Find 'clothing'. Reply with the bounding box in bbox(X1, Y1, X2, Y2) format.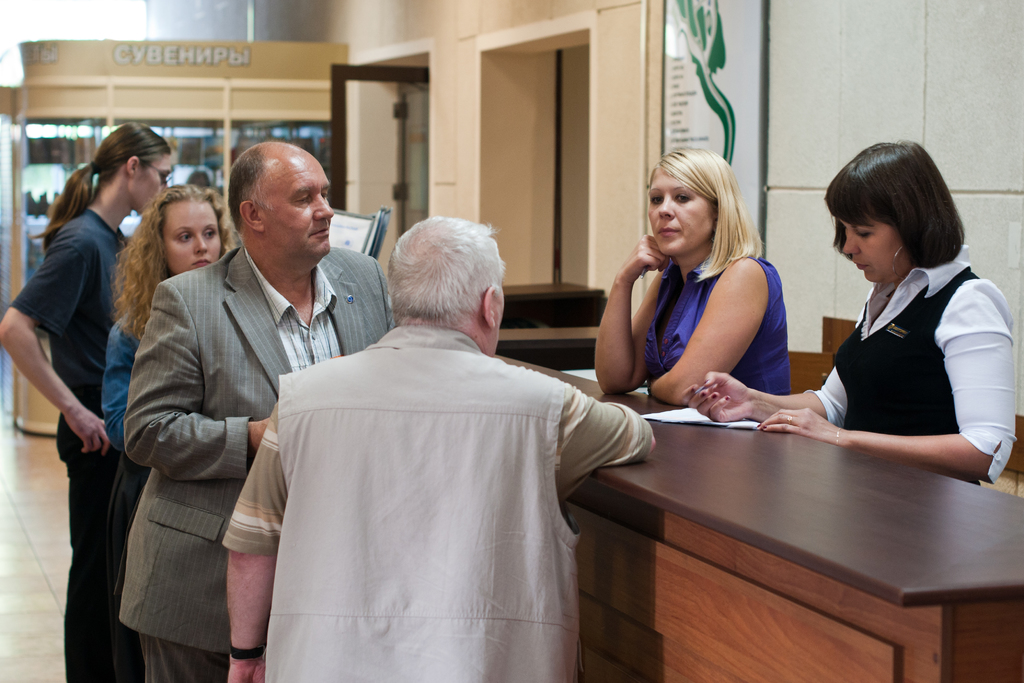
bbox(639, 251, 793, 396).
